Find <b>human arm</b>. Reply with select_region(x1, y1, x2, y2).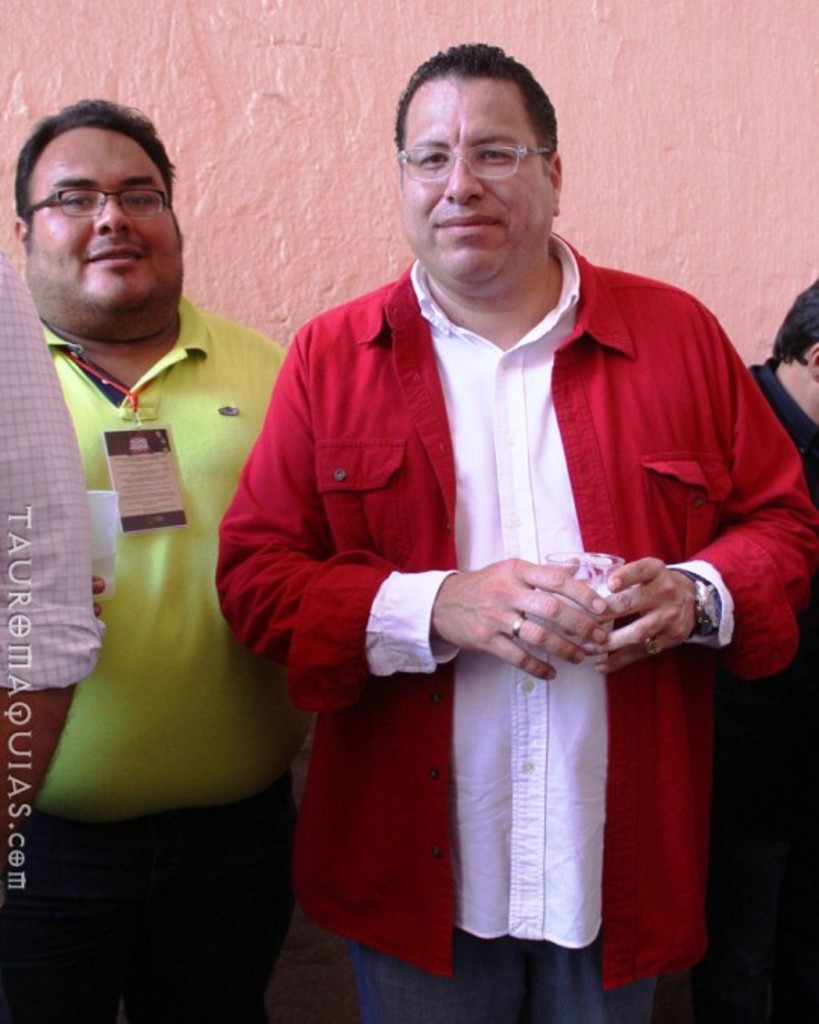
select_region(429, 558, 616, 686).
